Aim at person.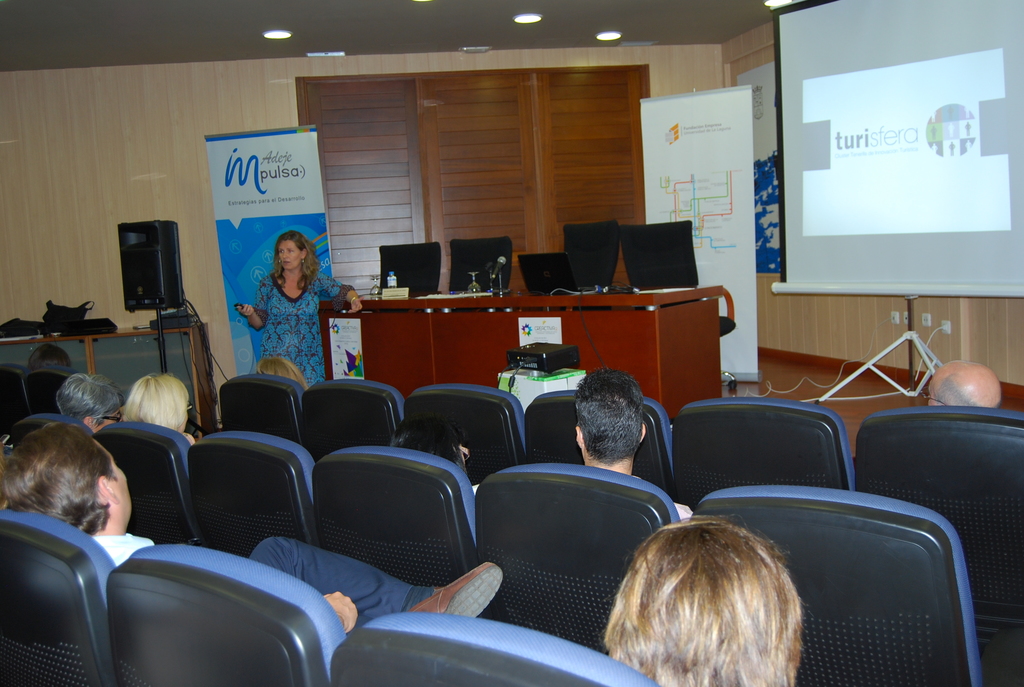
Aimed at l=113, t=371, r=213, b=463.
